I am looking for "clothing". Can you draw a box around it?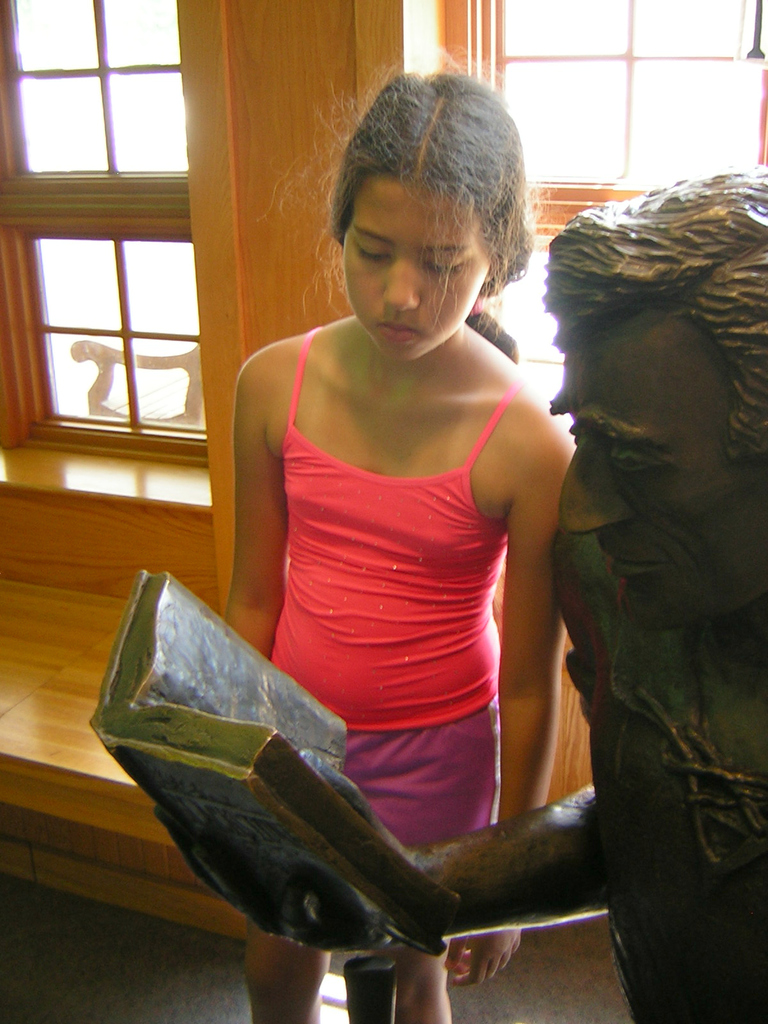
Sure, the bounding box is 244 306 557 858.
